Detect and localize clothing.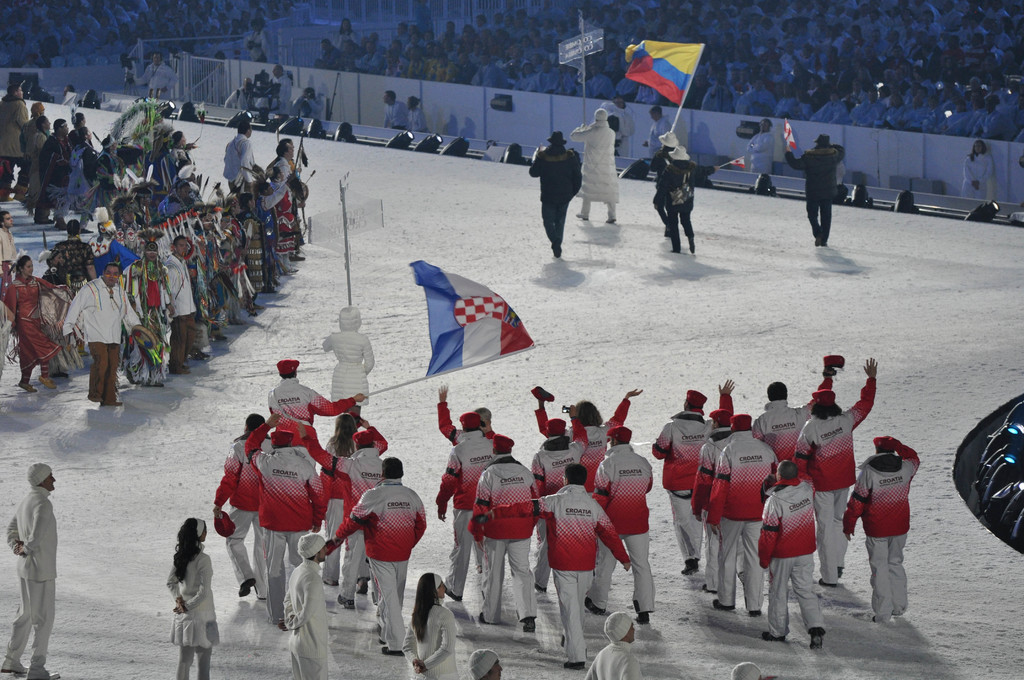
Localized at 495,53,508,58.
